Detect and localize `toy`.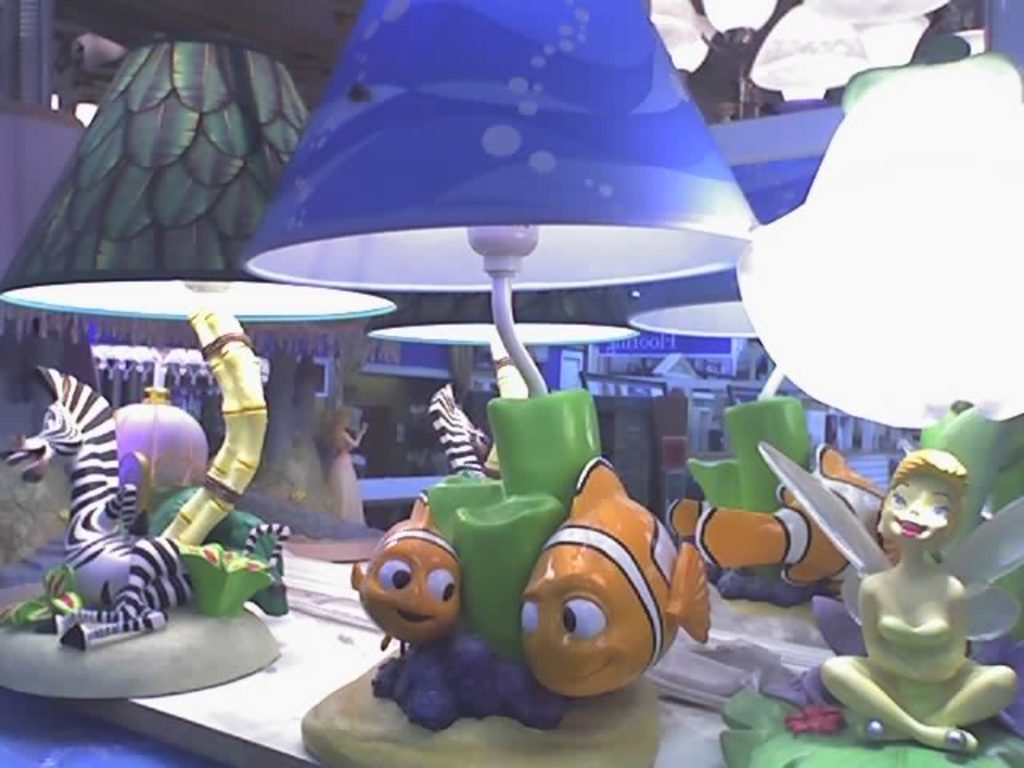
Localized at bbox=[760, 434, 1022, 746].
